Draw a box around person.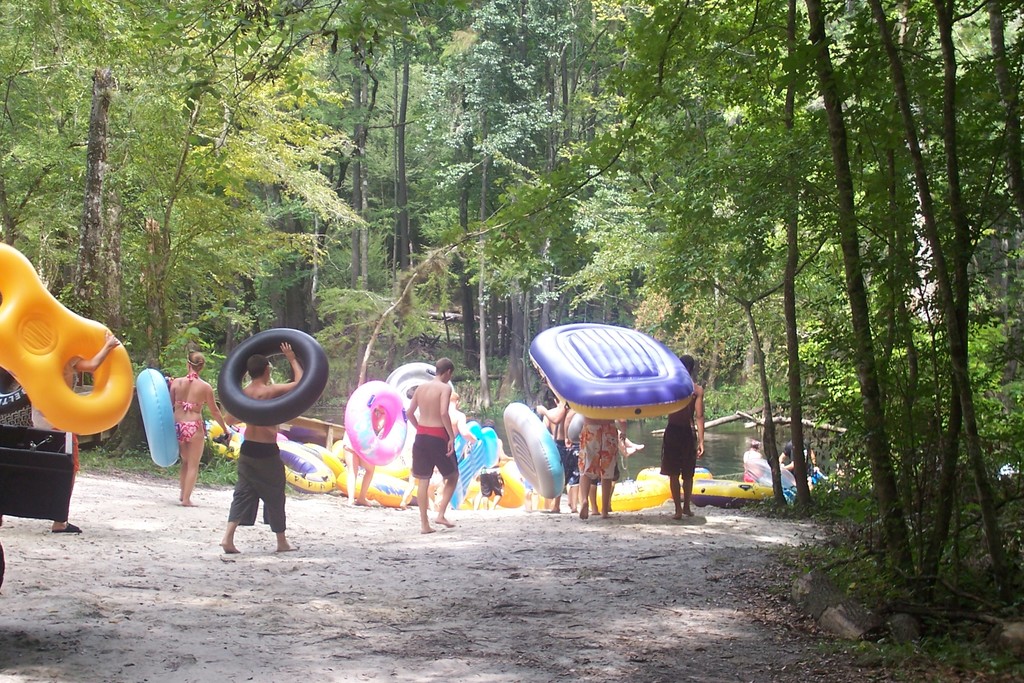
crop(170, 352, 229, 506).
